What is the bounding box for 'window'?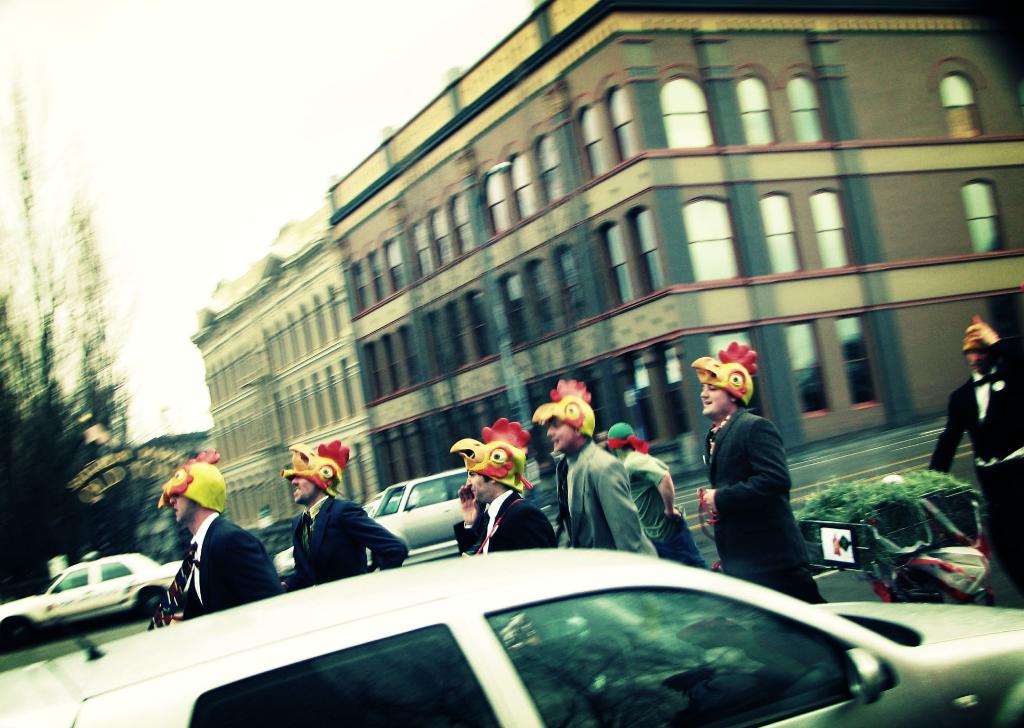
crop(929, 54, 996, 137).
